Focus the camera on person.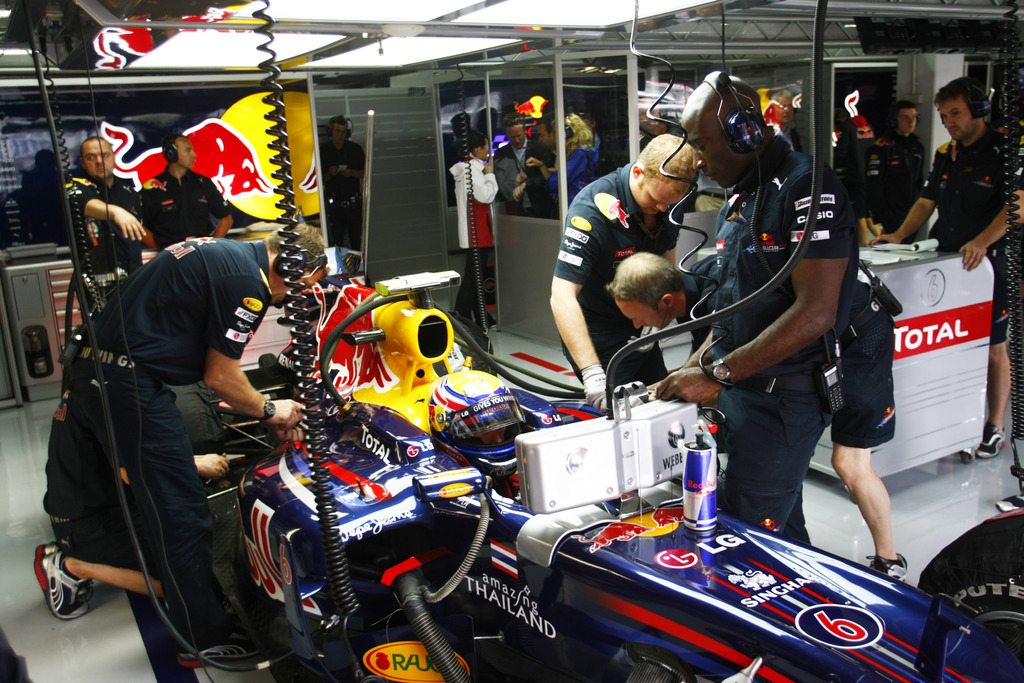
Focus region: crop(520, 111, 572, 224).
